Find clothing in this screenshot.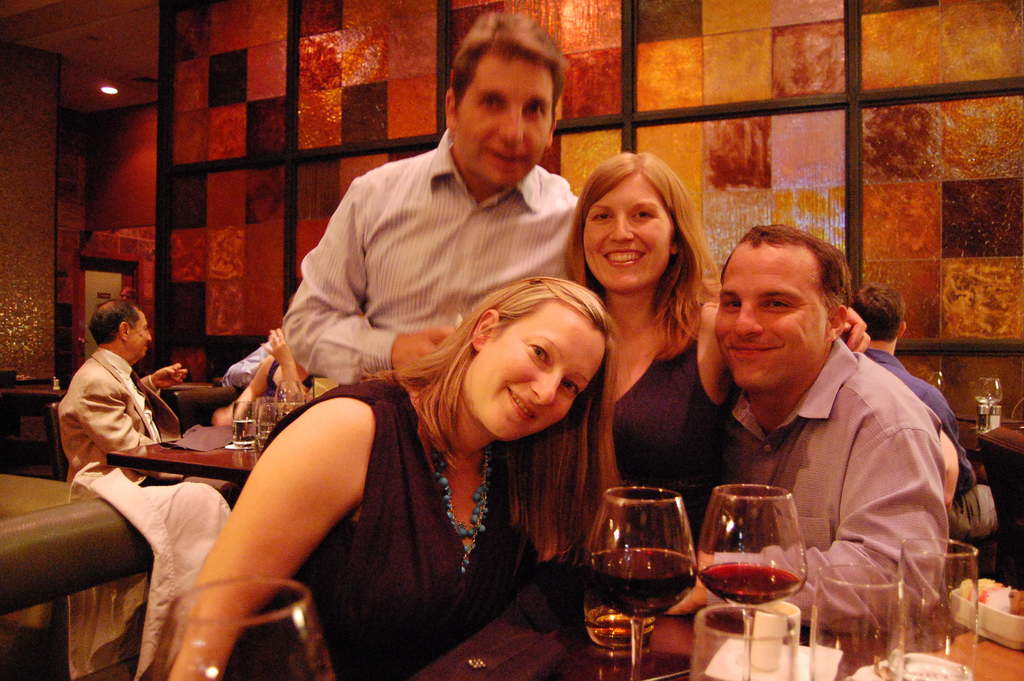
The bounding box for clothing is box=[220, 332, 276, 391].
